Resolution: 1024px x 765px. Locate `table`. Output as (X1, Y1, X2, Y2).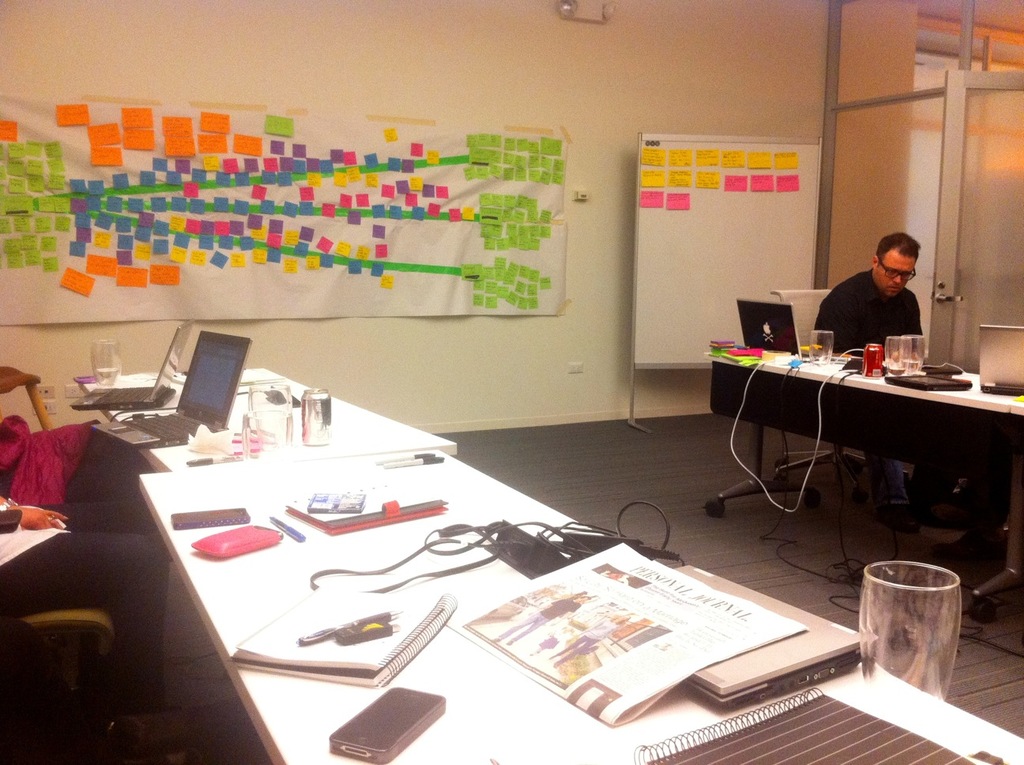
(77, 367, 459, 474).
